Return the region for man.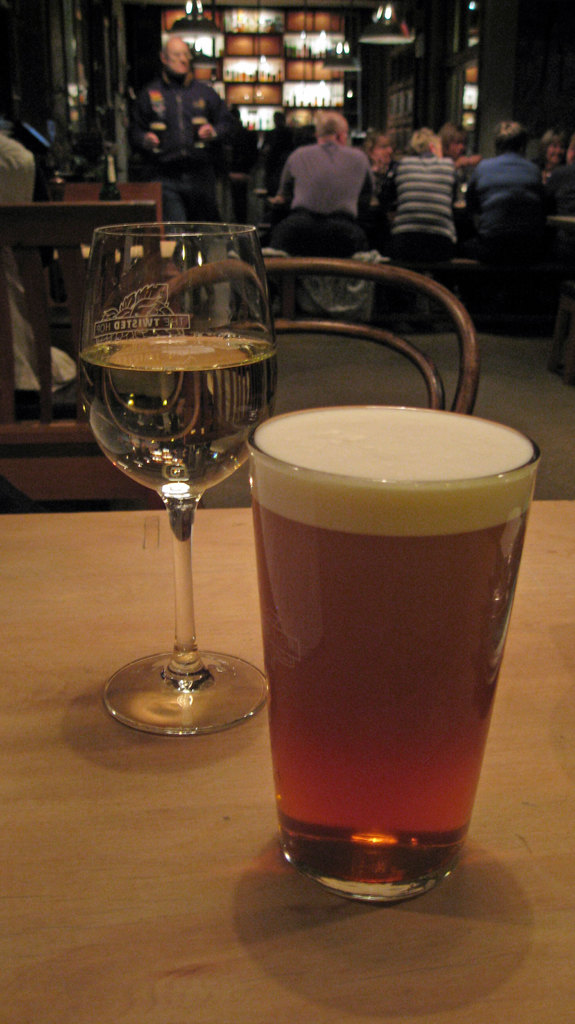
bbox=(136, 30, 238, 316).
